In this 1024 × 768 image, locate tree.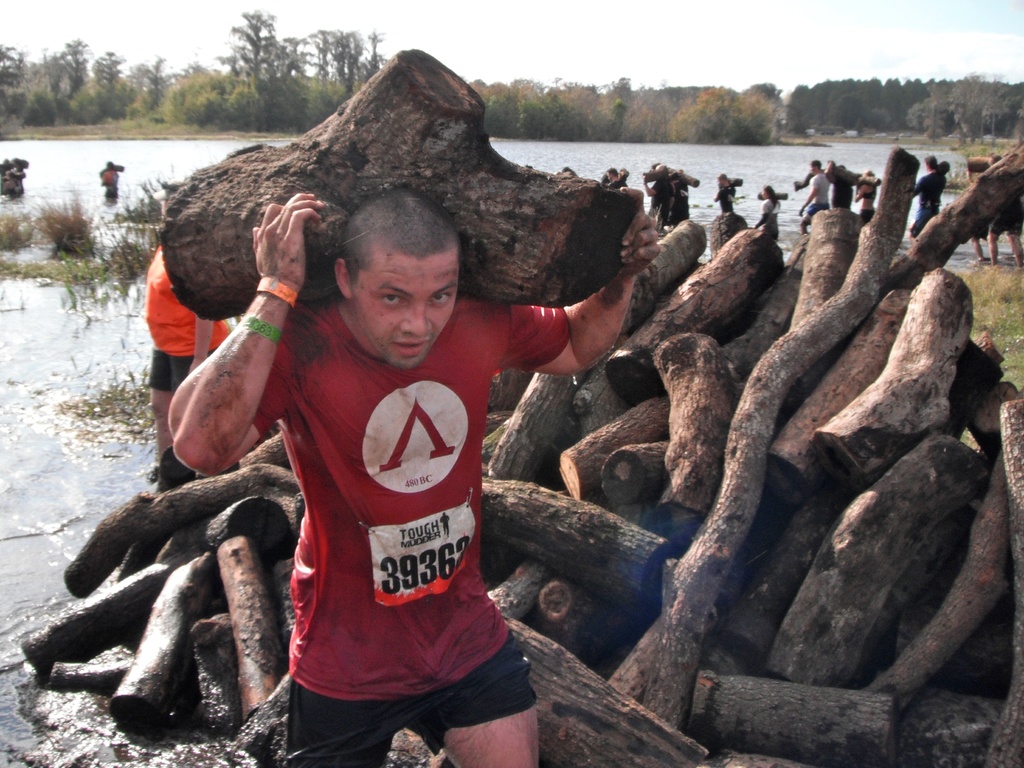
Bounding box: x1=902, y1=61, x2=1023, y2=145.
